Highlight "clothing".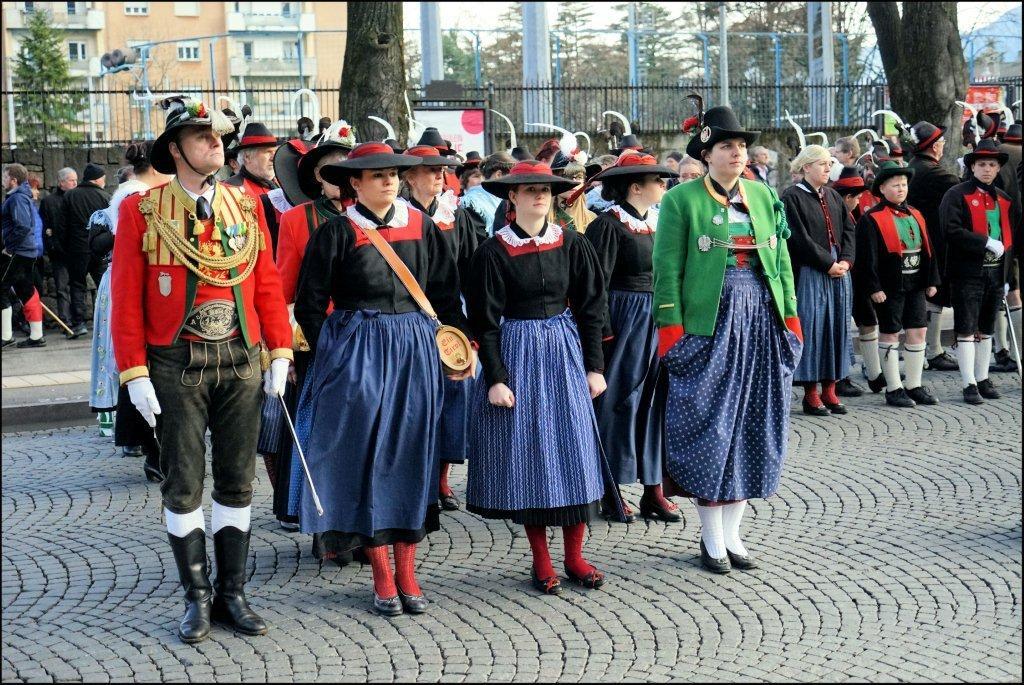
Highlighted region: 147 339 256 539.
